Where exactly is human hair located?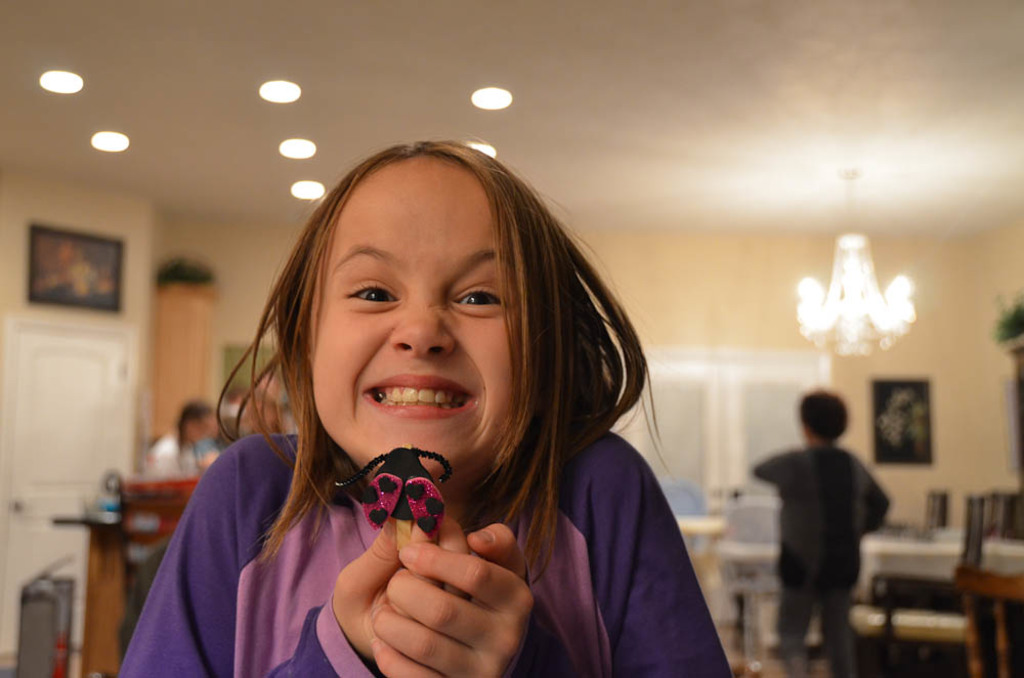
Its bounding box is (802,393,850,439).
